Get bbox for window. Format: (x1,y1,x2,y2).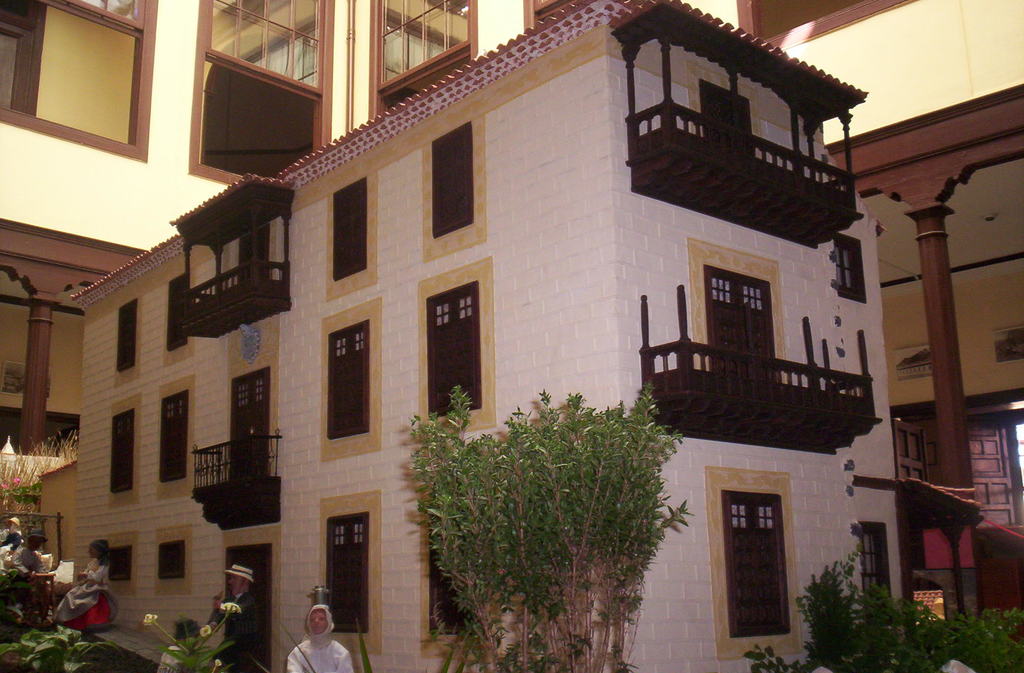
(695,83,754,170).
